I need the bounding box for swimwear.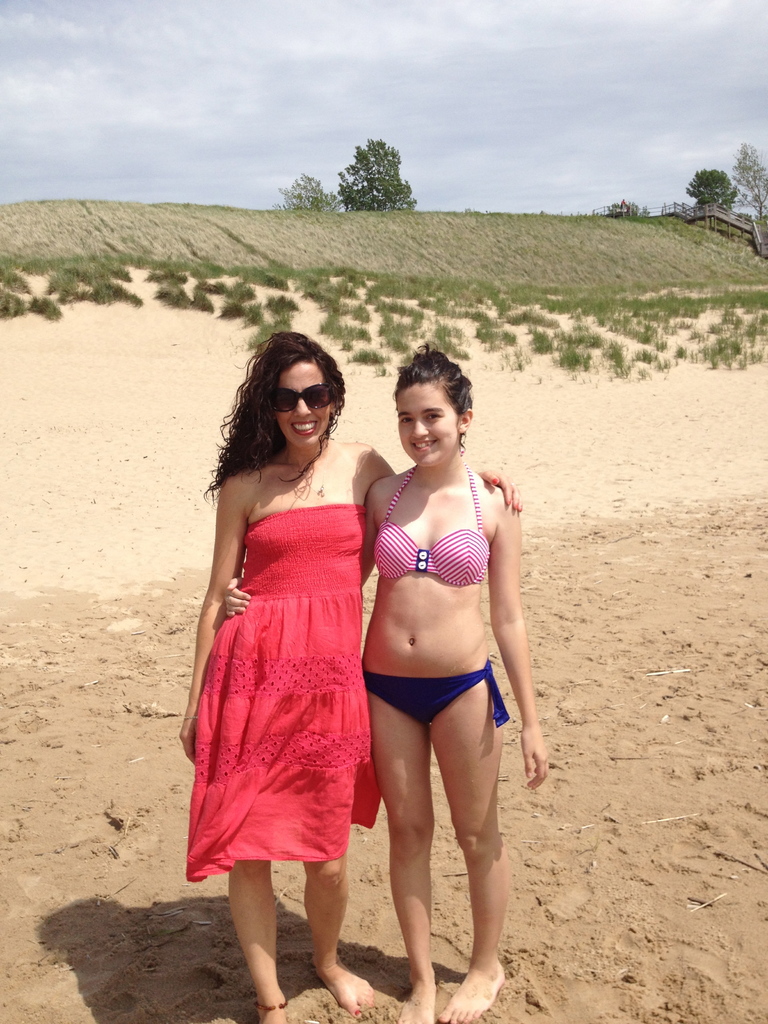
Here it is: <region>359, 657, 513, 733</region>.
